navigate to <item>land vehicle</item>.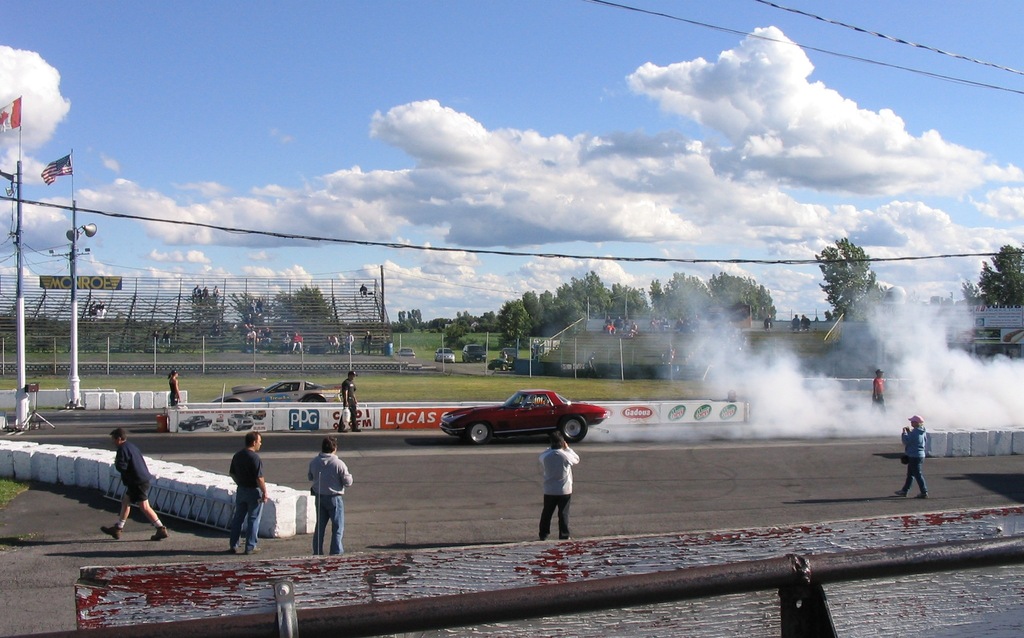
Navigation target: 227, 412, 253, 433.
